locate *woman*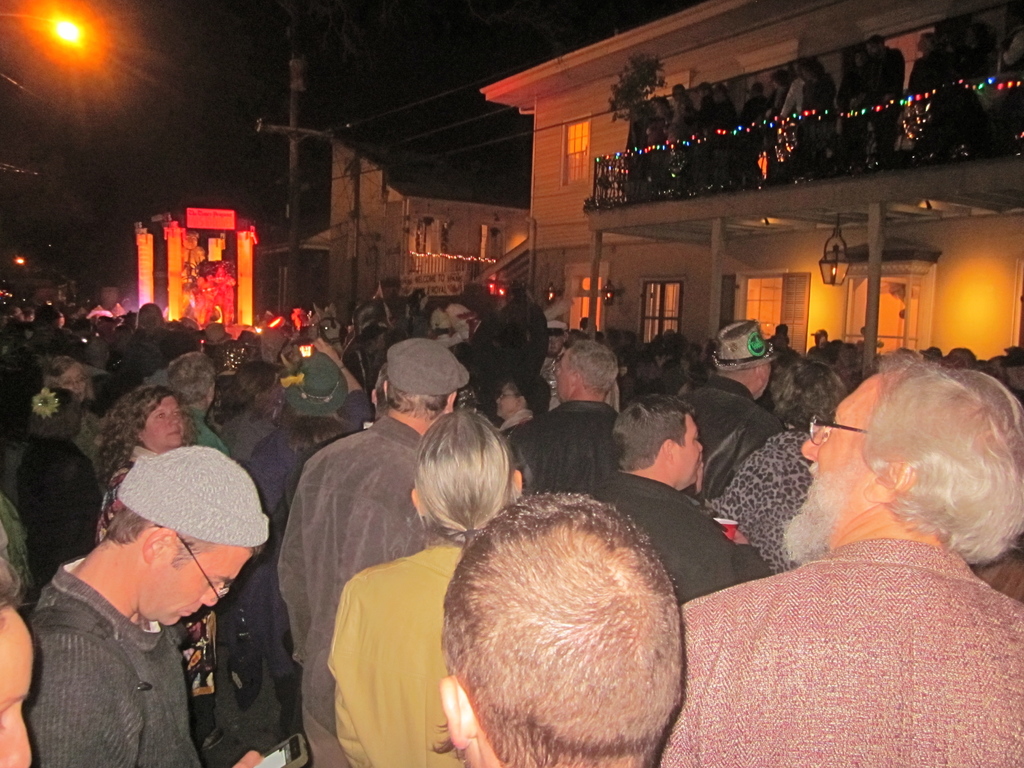
locate(0, 558, 31, 767)
